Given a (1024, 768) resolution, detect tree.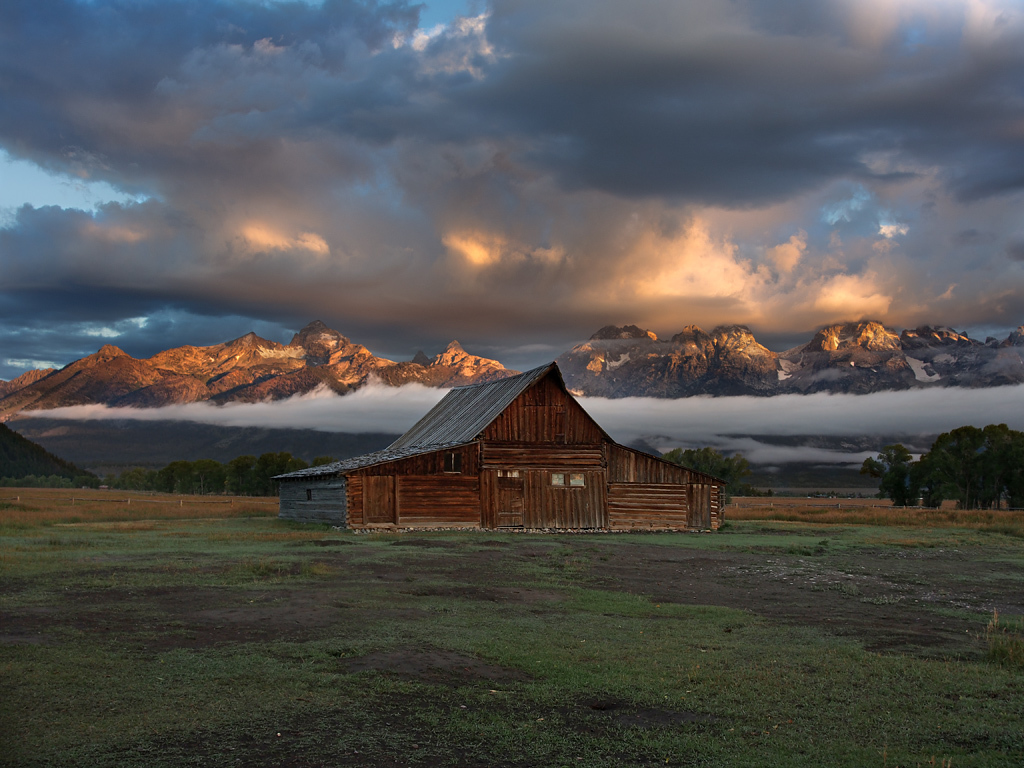
detection(666, 450, 760, 502).
